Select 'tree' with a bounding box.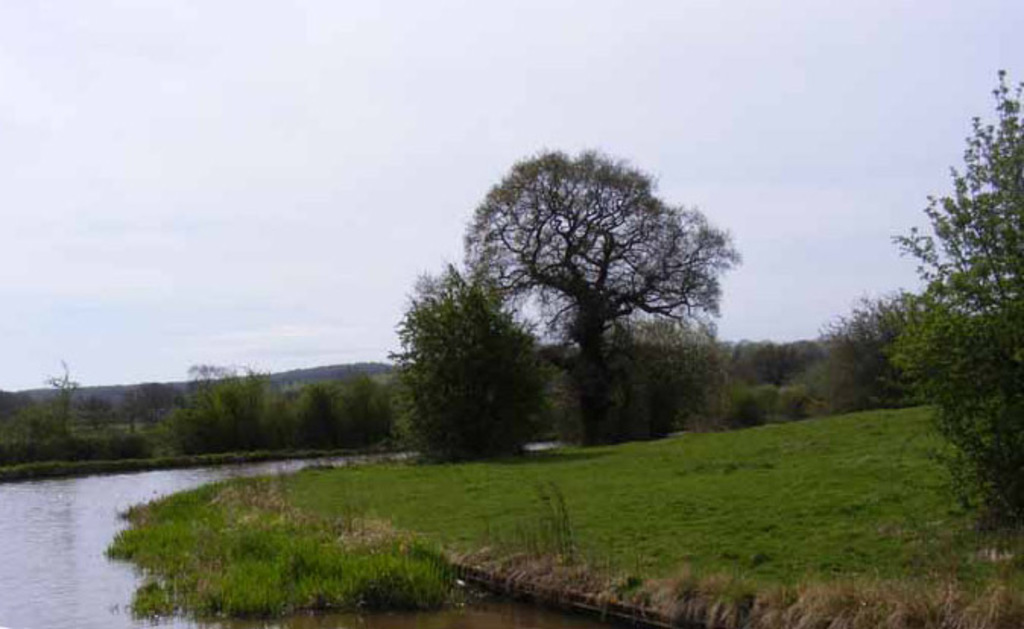
pyautogui.locateOnScreen(764, 371, 823, 421).
